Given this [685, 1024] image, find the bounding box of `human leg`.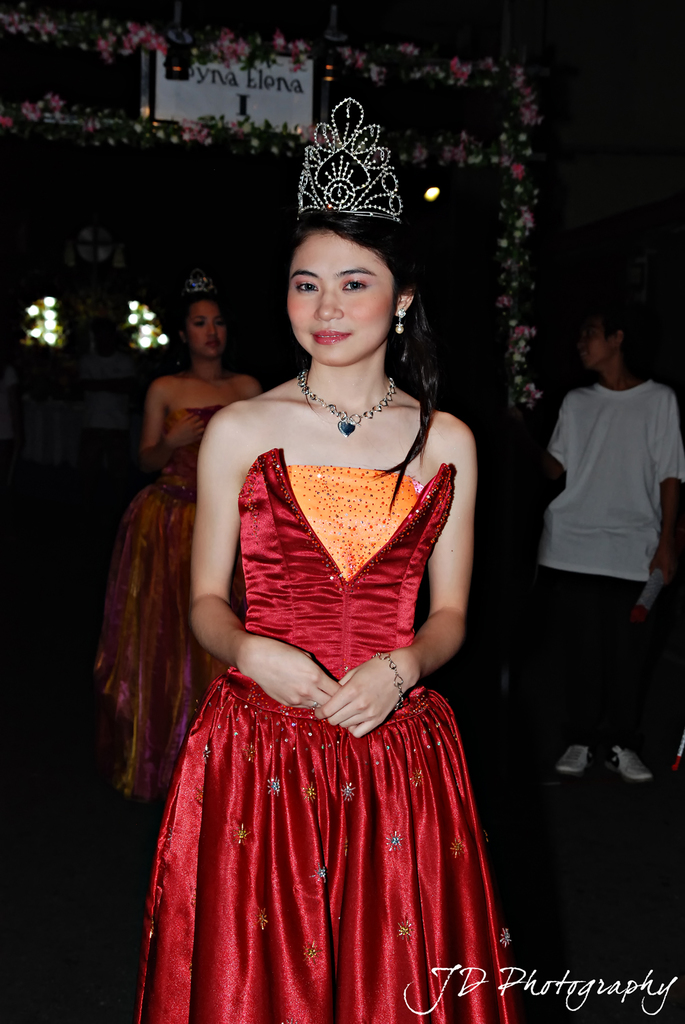
[139, 679, 334, 1023].
